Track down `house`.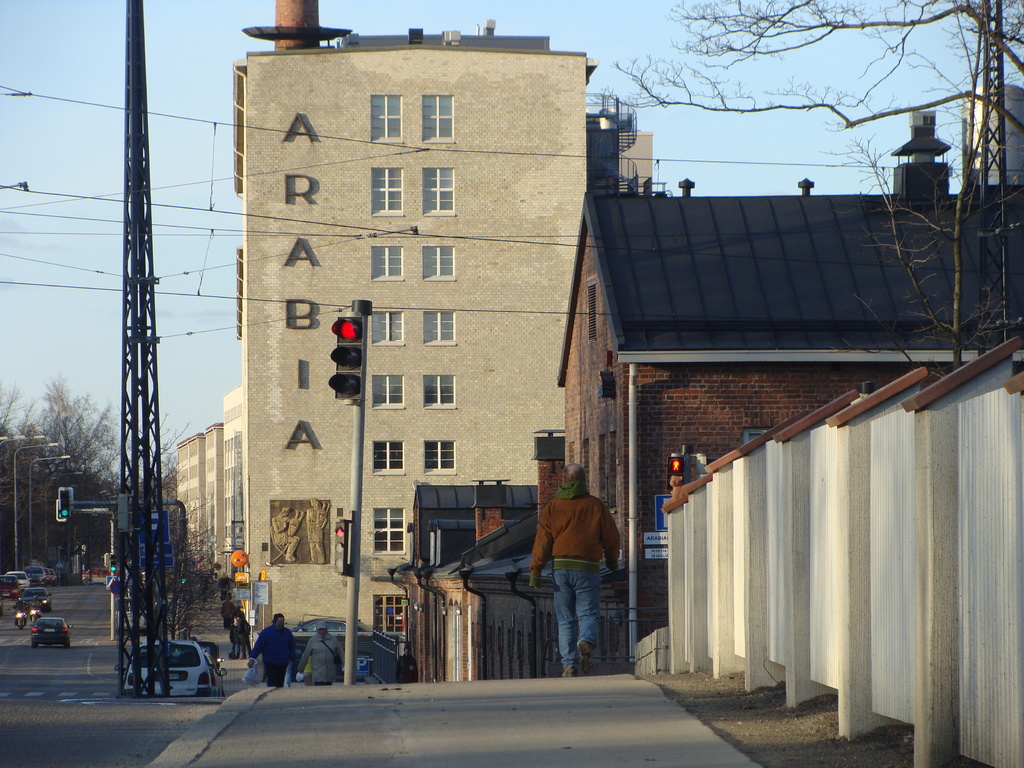
Tracked to left=551, top=122, right=1023, bottom=667.
